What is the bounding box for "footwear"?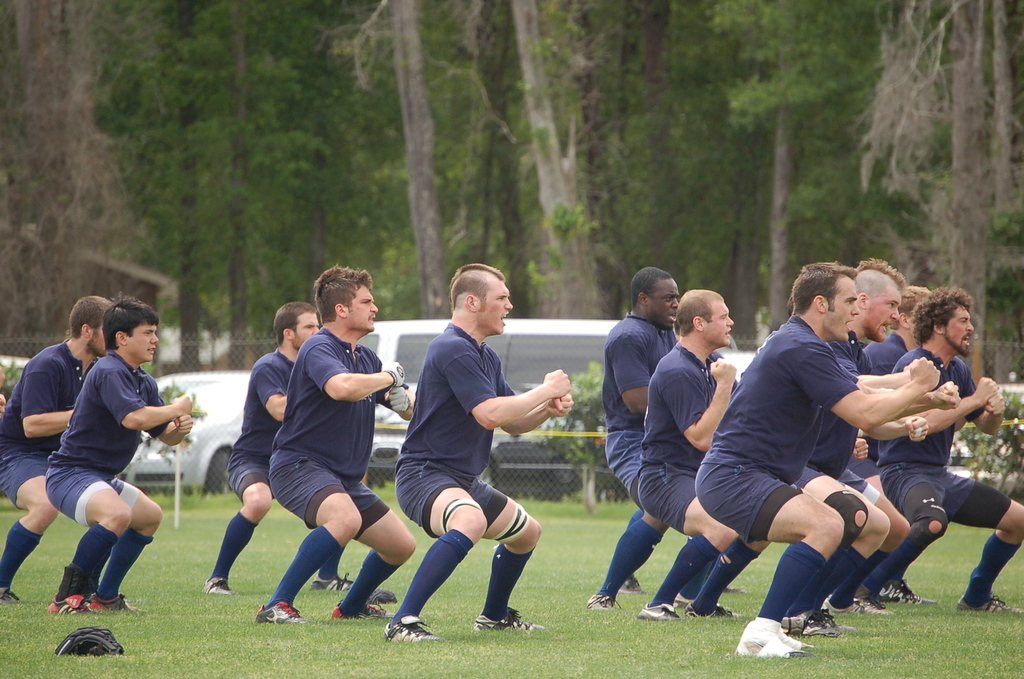
box=[635, 600, 680, 624].
